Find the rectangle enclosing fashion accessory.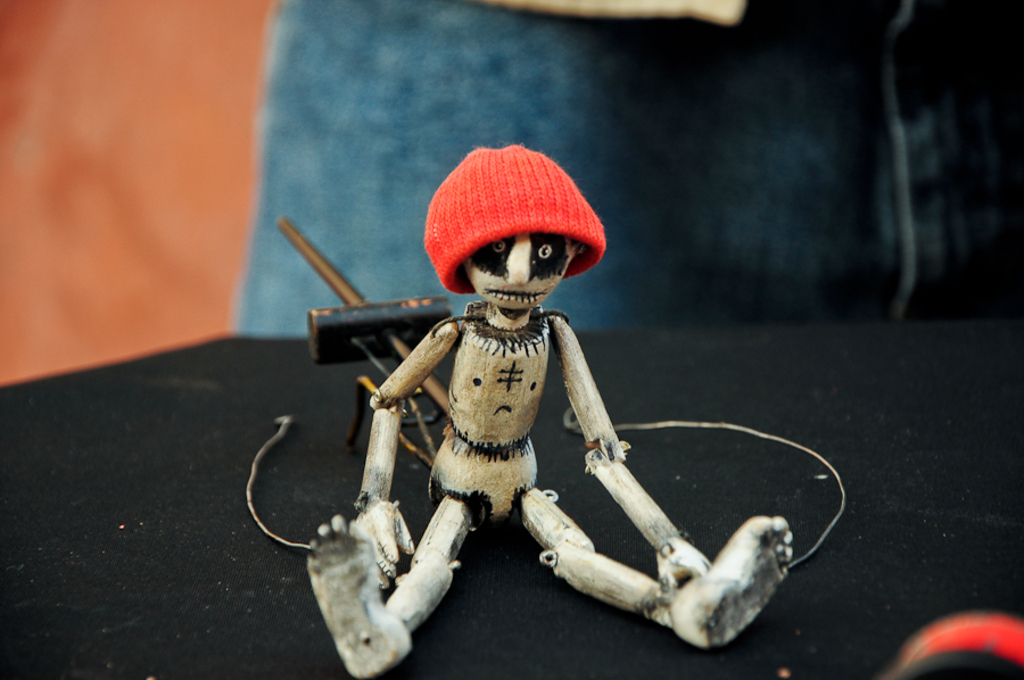
(424,140,605,297).
